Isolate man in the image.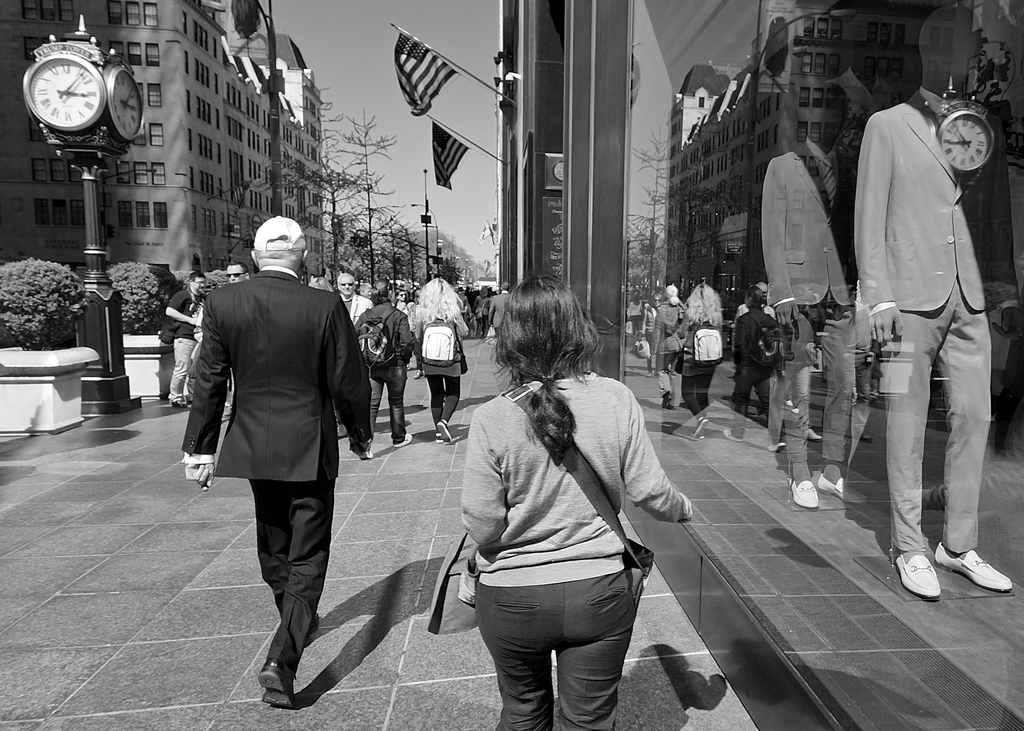
Isolated region: Rect(225, 258, 252, 285).
